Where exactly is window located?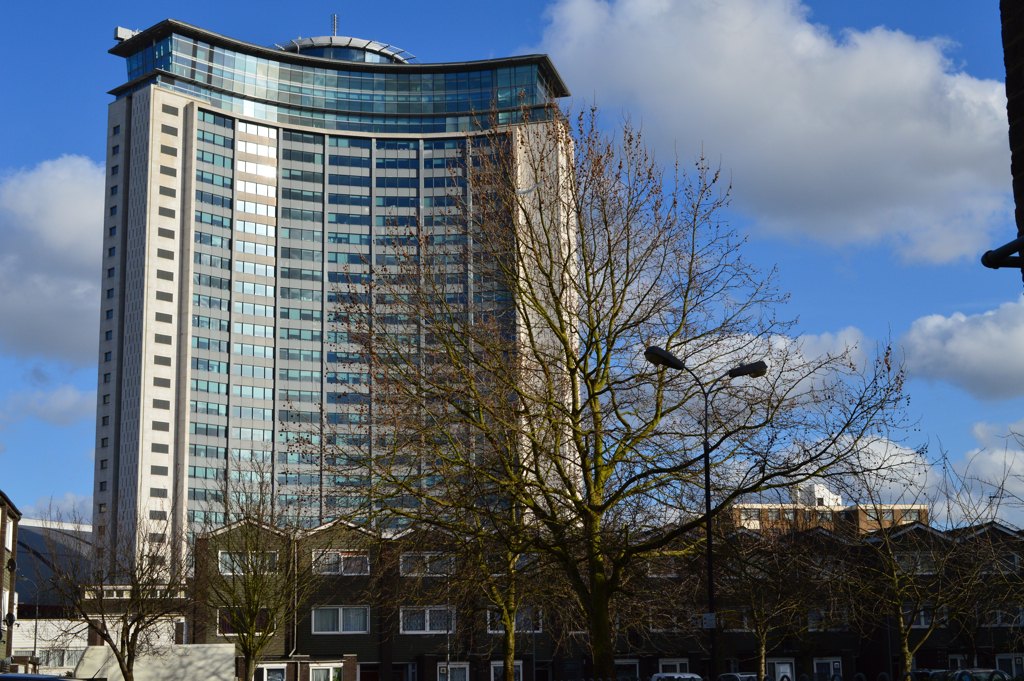
Its bounding box is 218:549:284:579.
